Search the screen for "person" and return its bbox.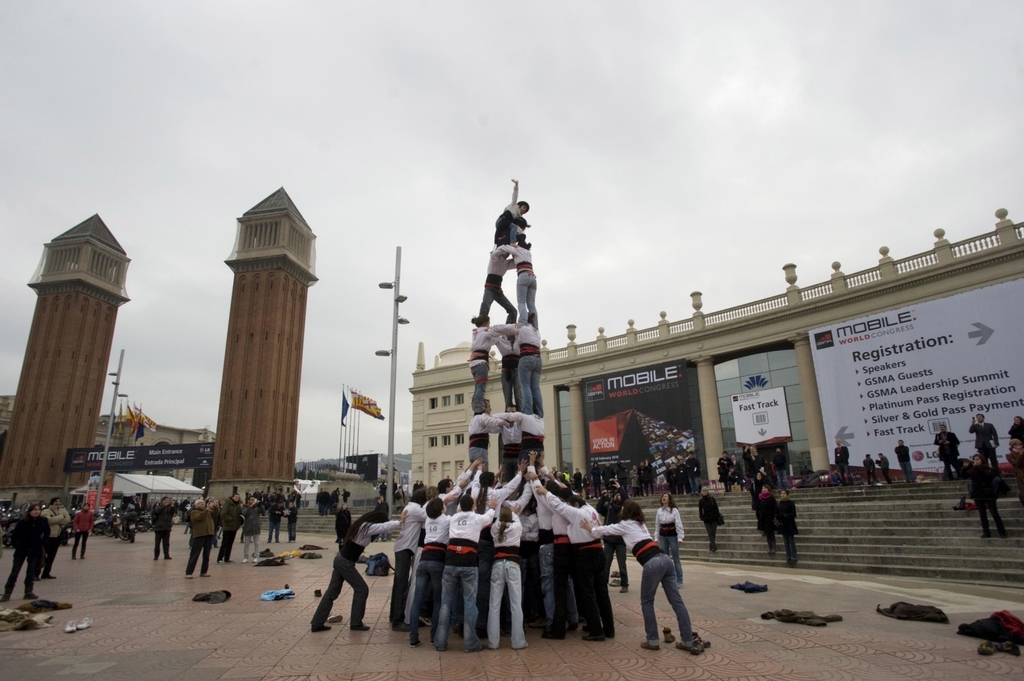
Found: (left=965, top=412, right=1000, bottom=467).
